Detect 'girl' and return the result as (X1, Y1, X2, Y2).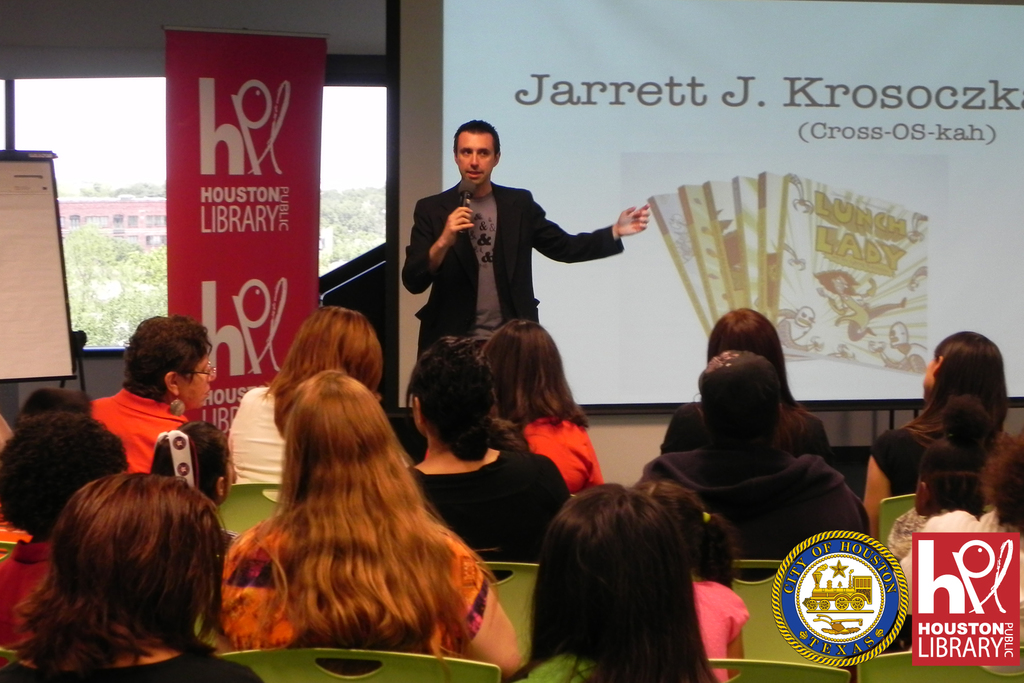
(888, 400, 982, 534).
